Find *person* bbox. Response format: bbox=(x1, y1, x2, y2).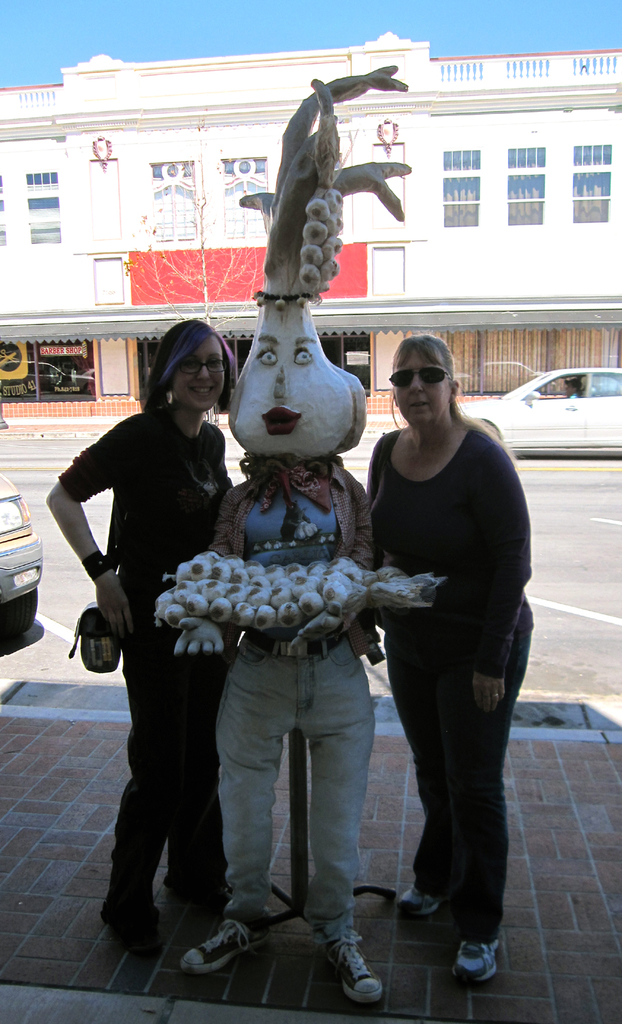
bbox=(359, 335, 539, 978).
